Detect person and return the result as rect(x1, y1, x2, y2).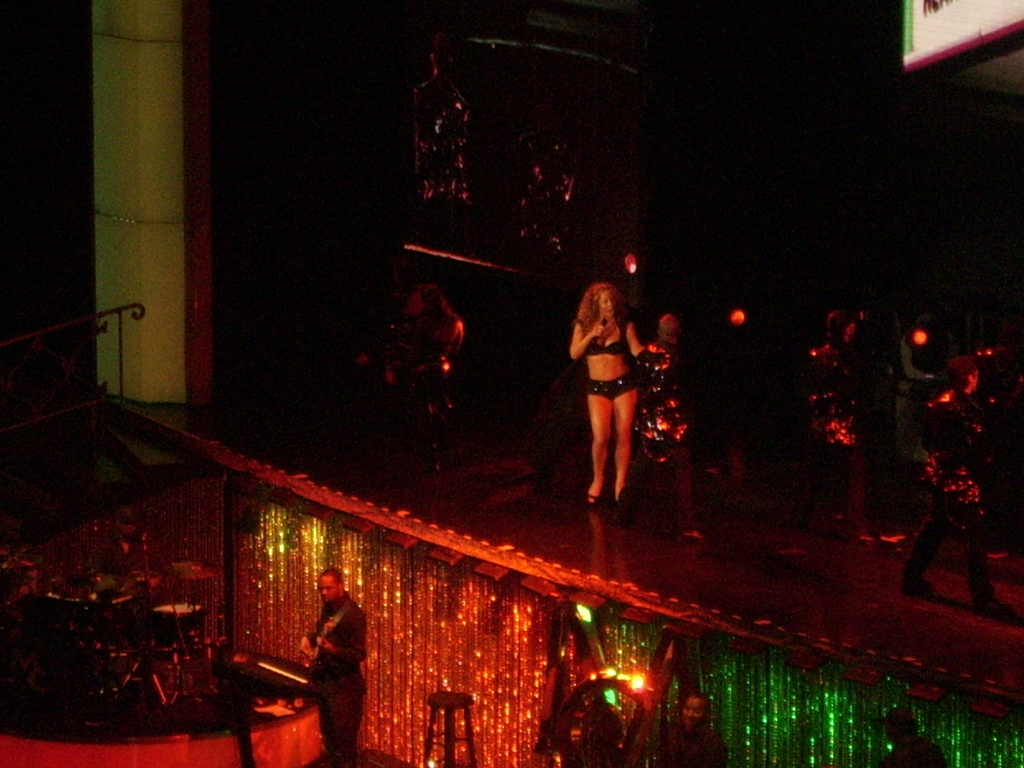
rect(778, 307, 872, 543).
